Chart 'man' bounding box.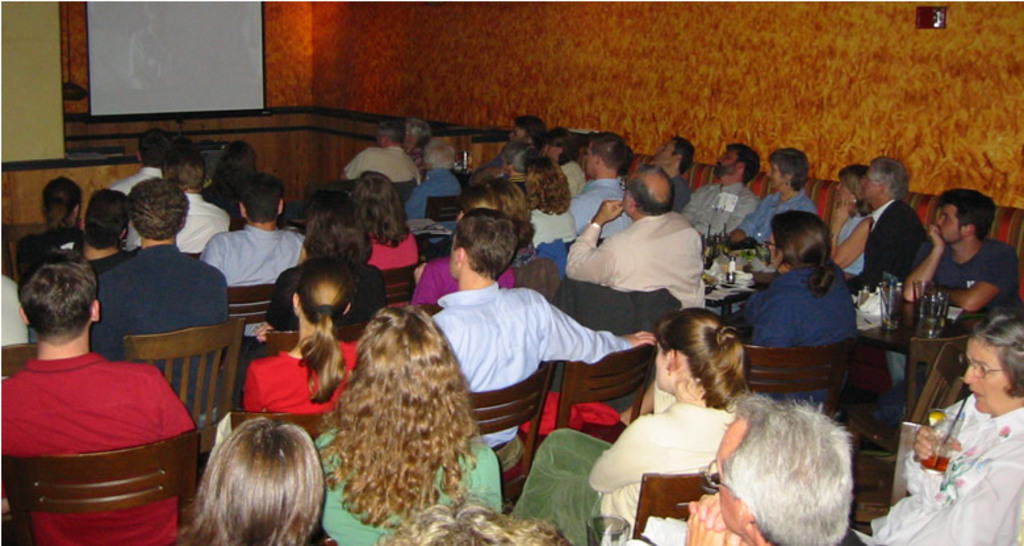
Charted: locate(563, 129, 634, 239).
